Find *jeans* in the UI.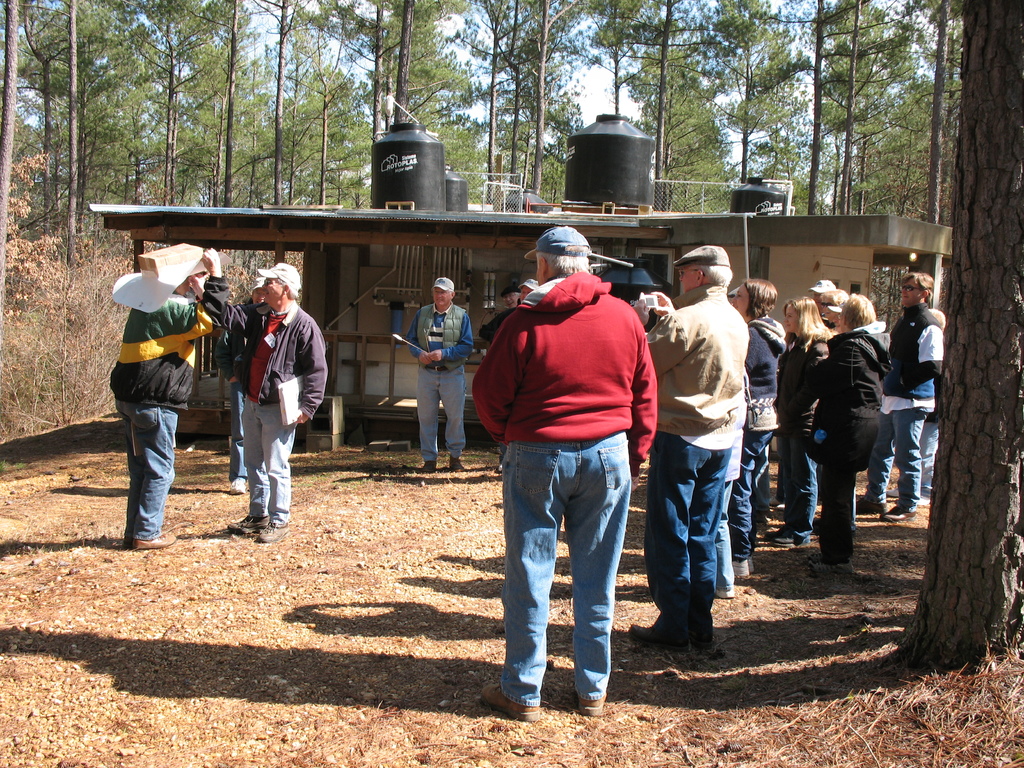
UI element at {"x1": 417, "y1": 365, "x2": 467, "y2": 463}.
